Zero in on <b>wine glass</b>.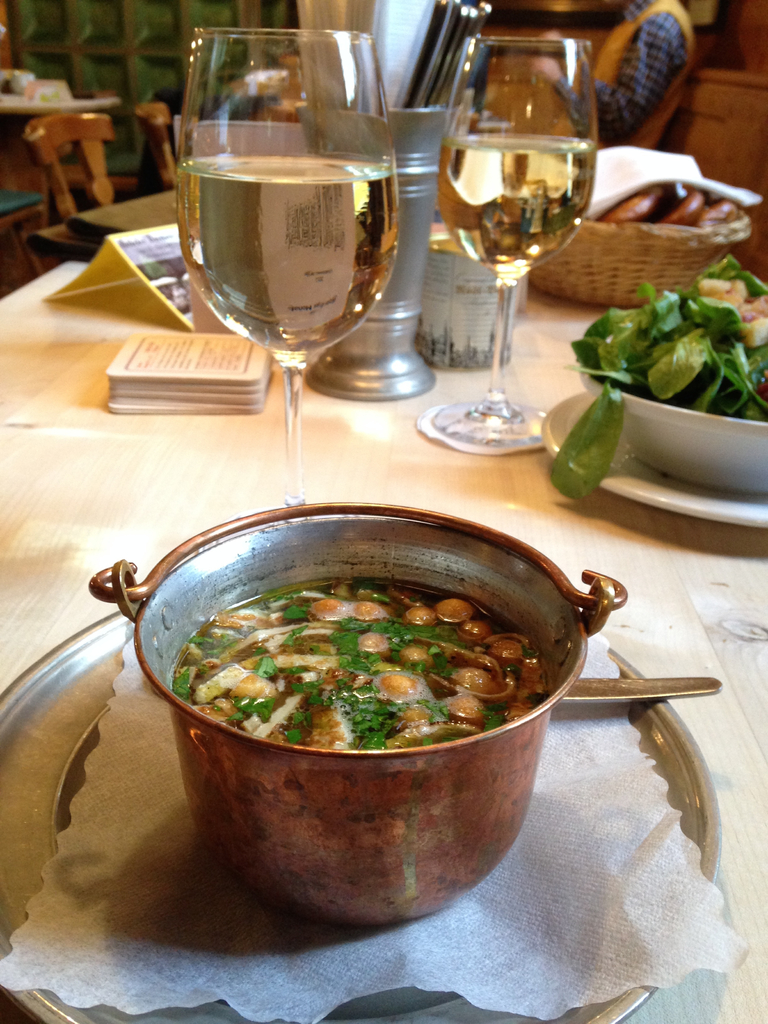
Zeroed in: 172,26,403,521.
